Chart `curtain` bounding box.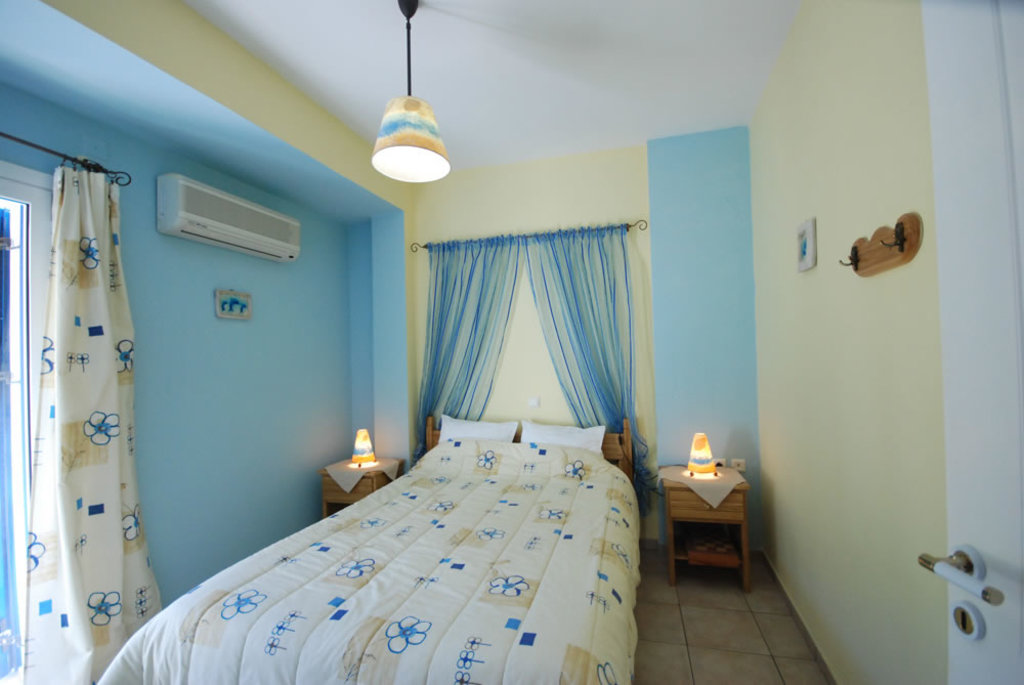
Charted: (18,155,165,684).
